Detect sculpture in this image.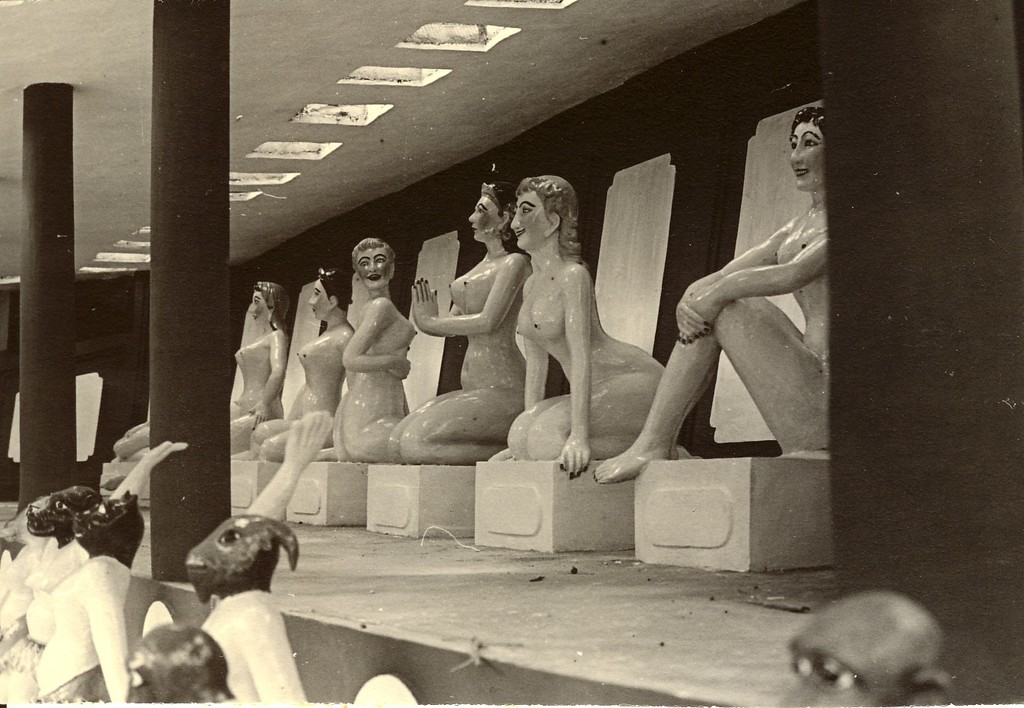
Detection: (0, 495, 79, 707).
